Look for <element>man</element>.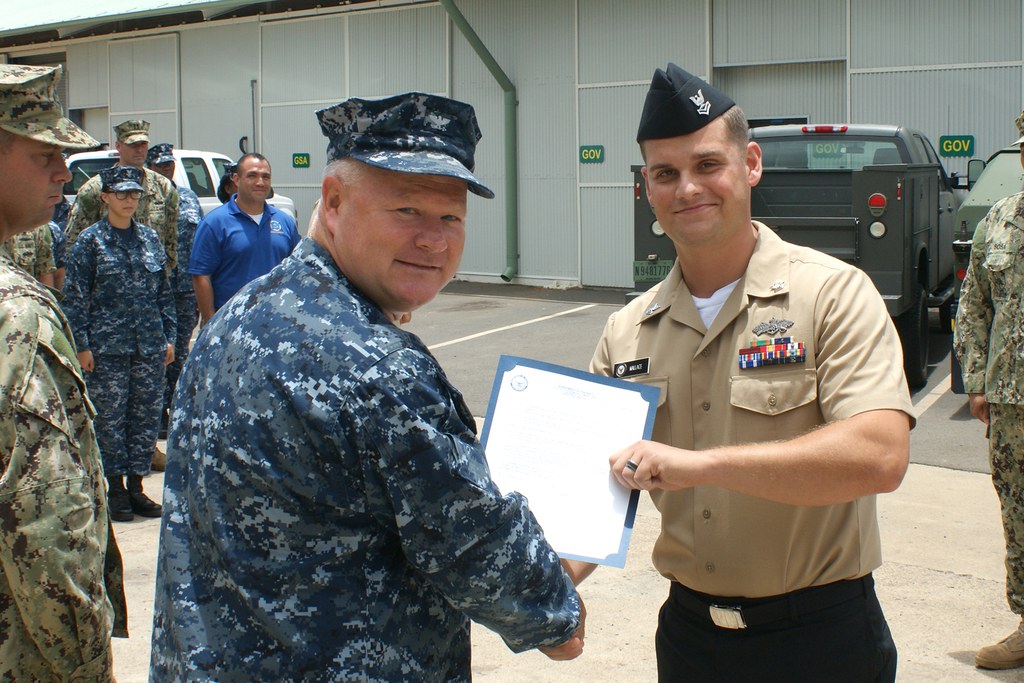
Found: {"x1": 535, "y1": 61, "x2": 918, "y2": 682}.
